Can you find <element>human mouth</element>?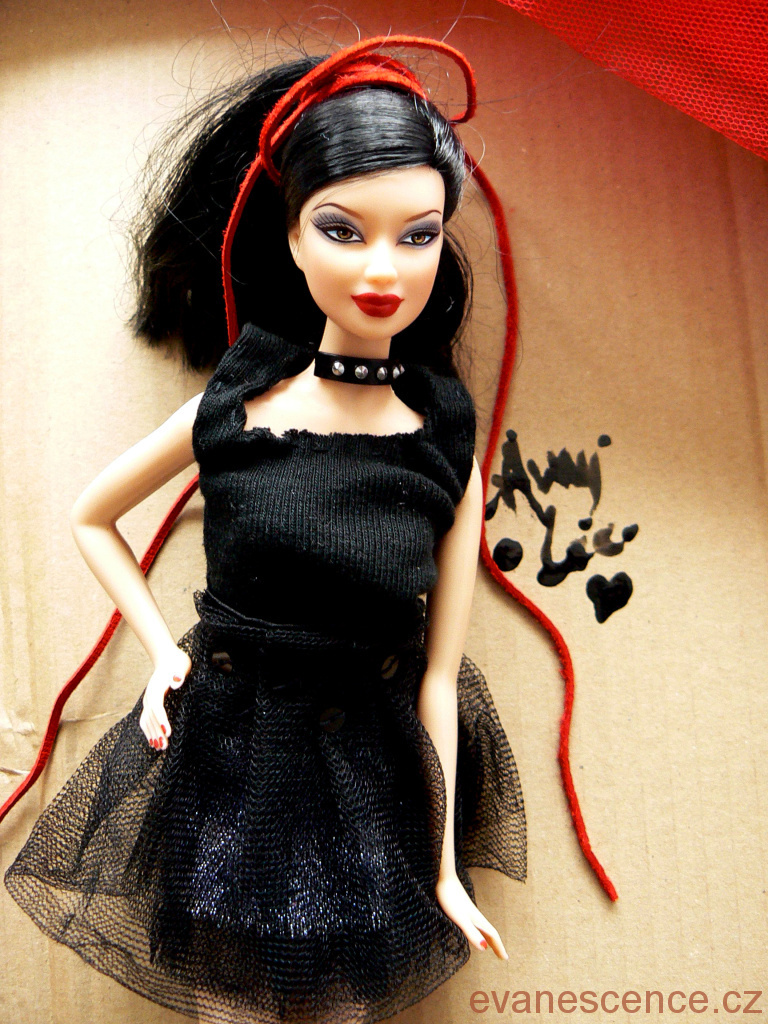
Yes, bounding box: [x1=355, y1=291, x2=403, y2=318].
